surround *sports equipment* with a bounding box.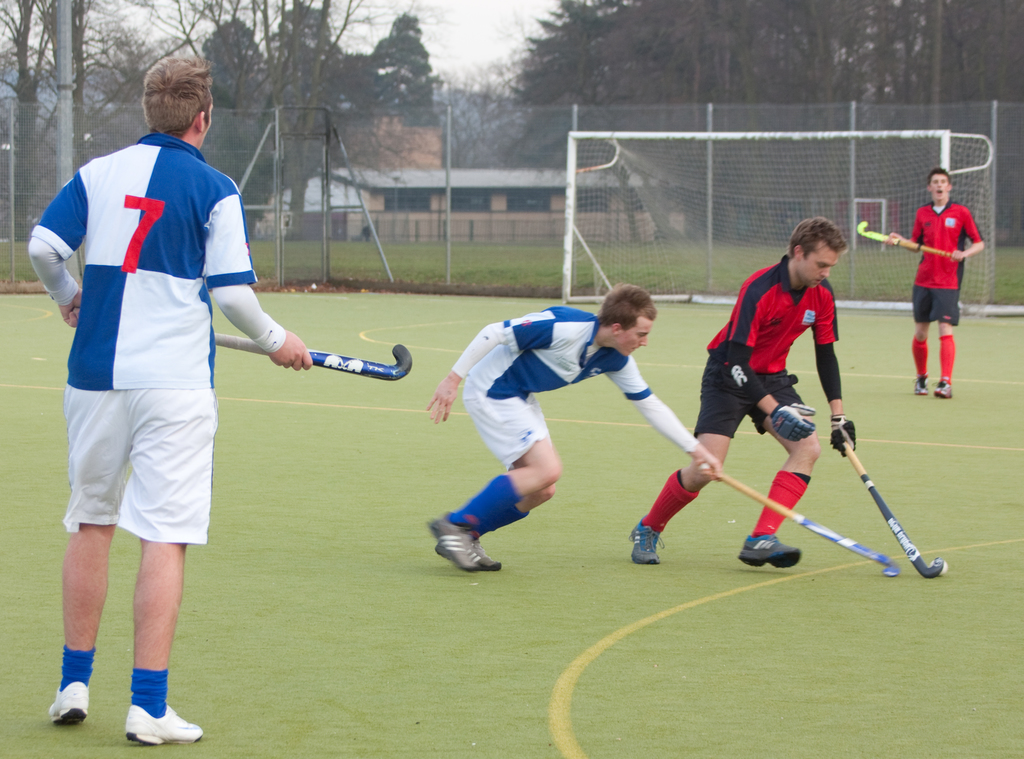
<bbox>706, 469, 900, 575</bbox>.
